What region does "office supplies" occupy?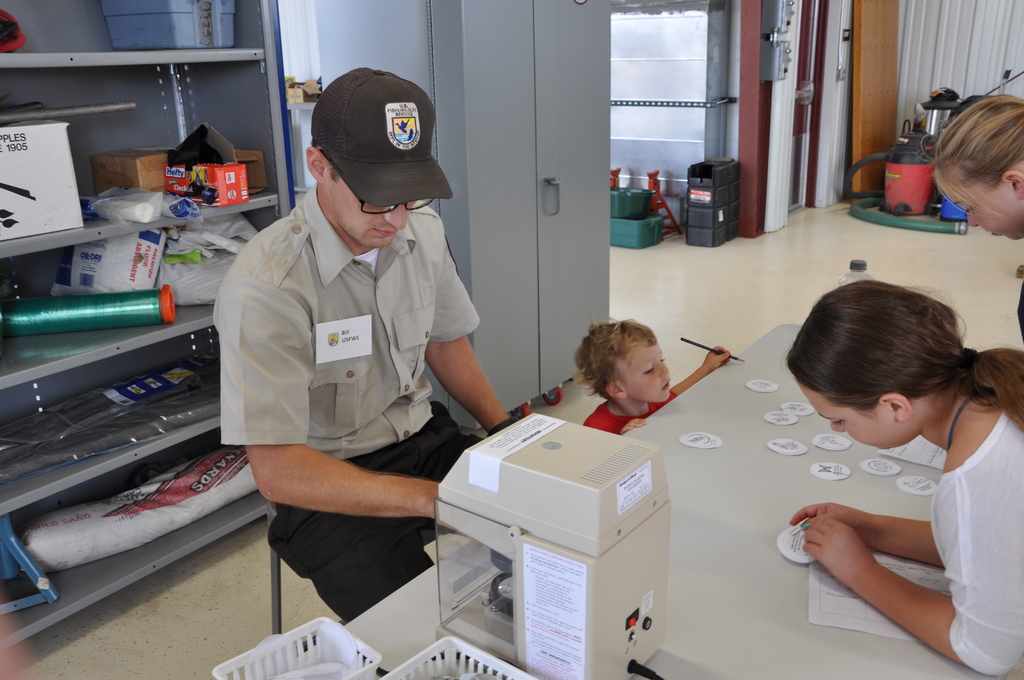
{"x1": 436, "y1": 414, "x2": 672, "y2": 679}.
